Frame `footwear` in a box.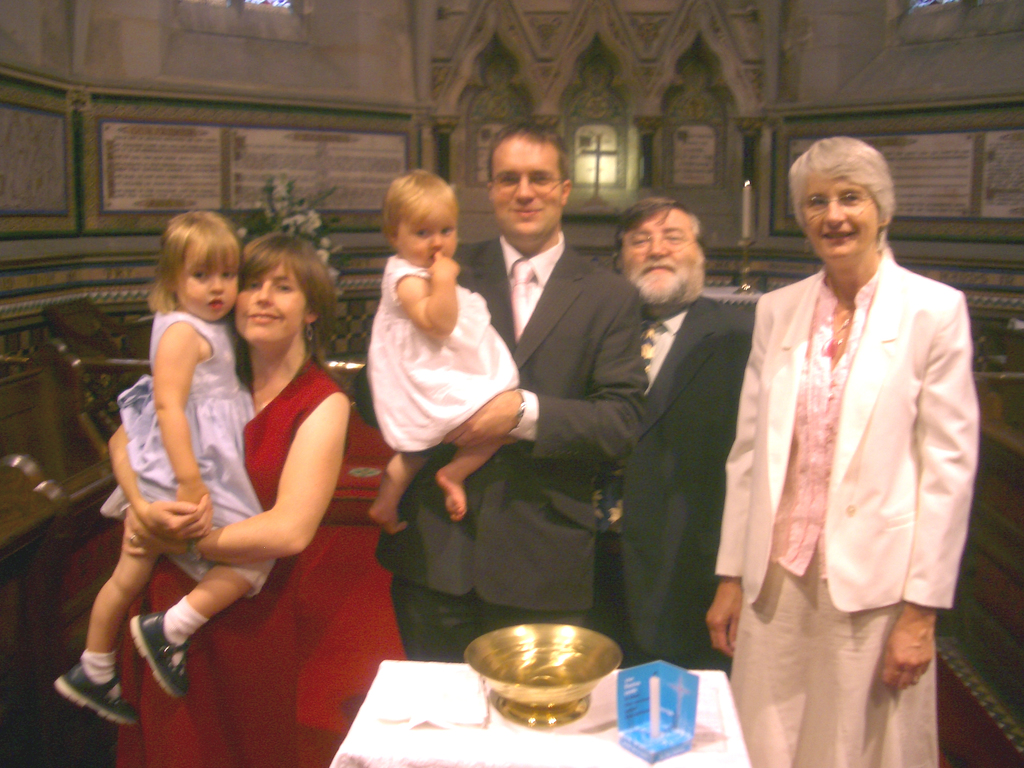
x1=53, y1=655, x2=147, y2=738.
